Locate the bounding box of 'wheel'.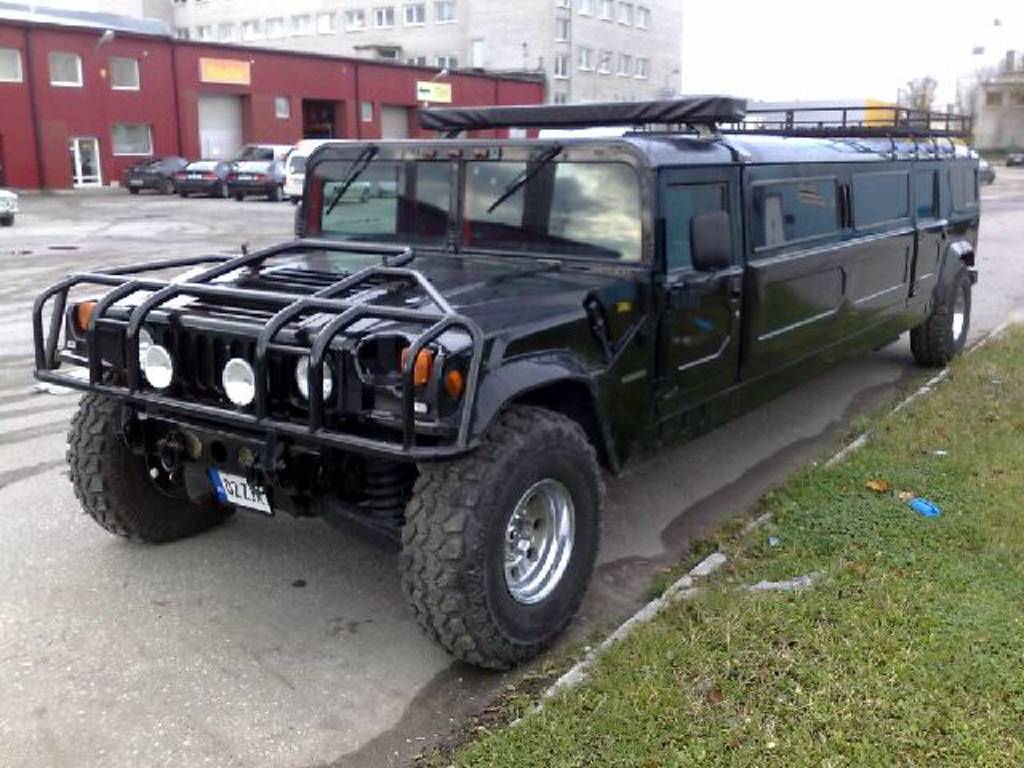
Bounding box: <region>395, 416, 602, 654</region>.
